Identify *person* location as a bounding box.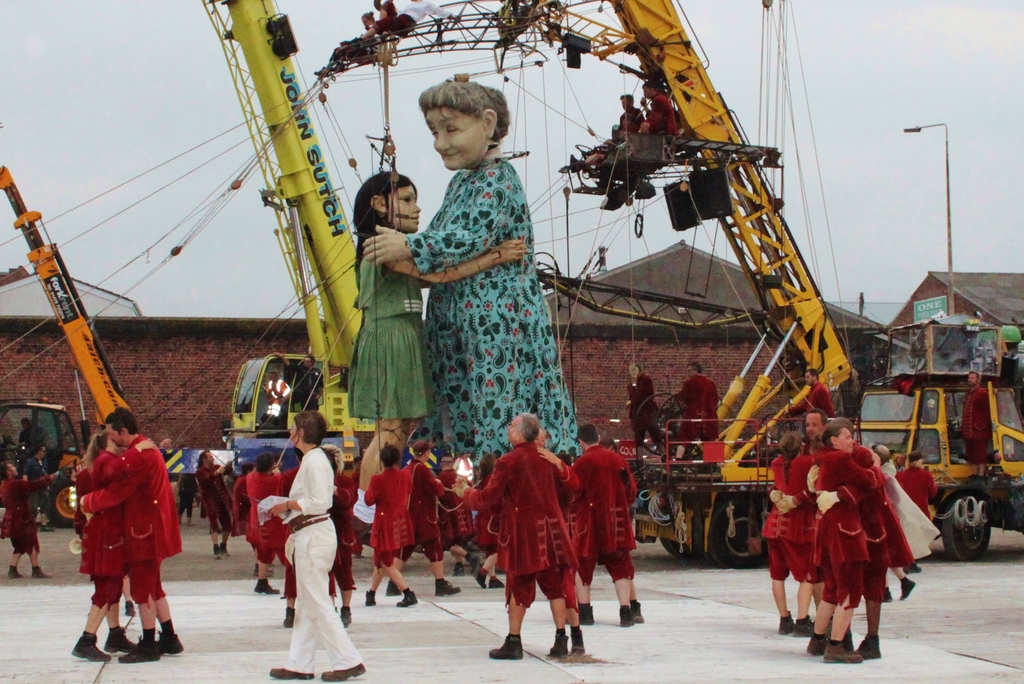
x1=635 y1=80 x2=685 y2=149.
